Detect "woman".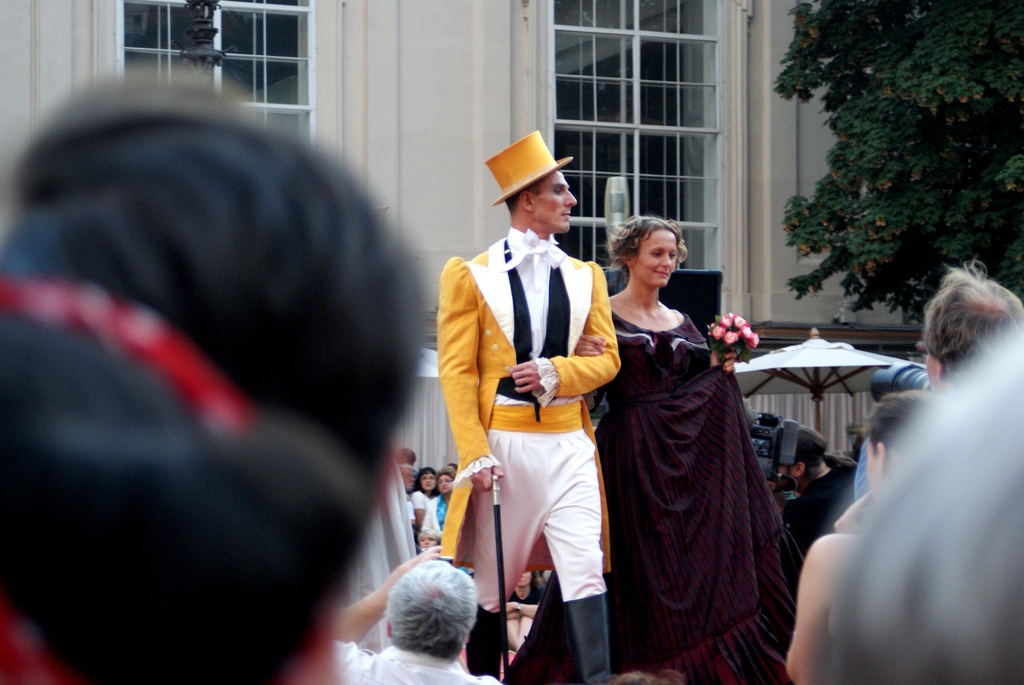
Detected at left=0, top=84, right=435, bottom=684.
